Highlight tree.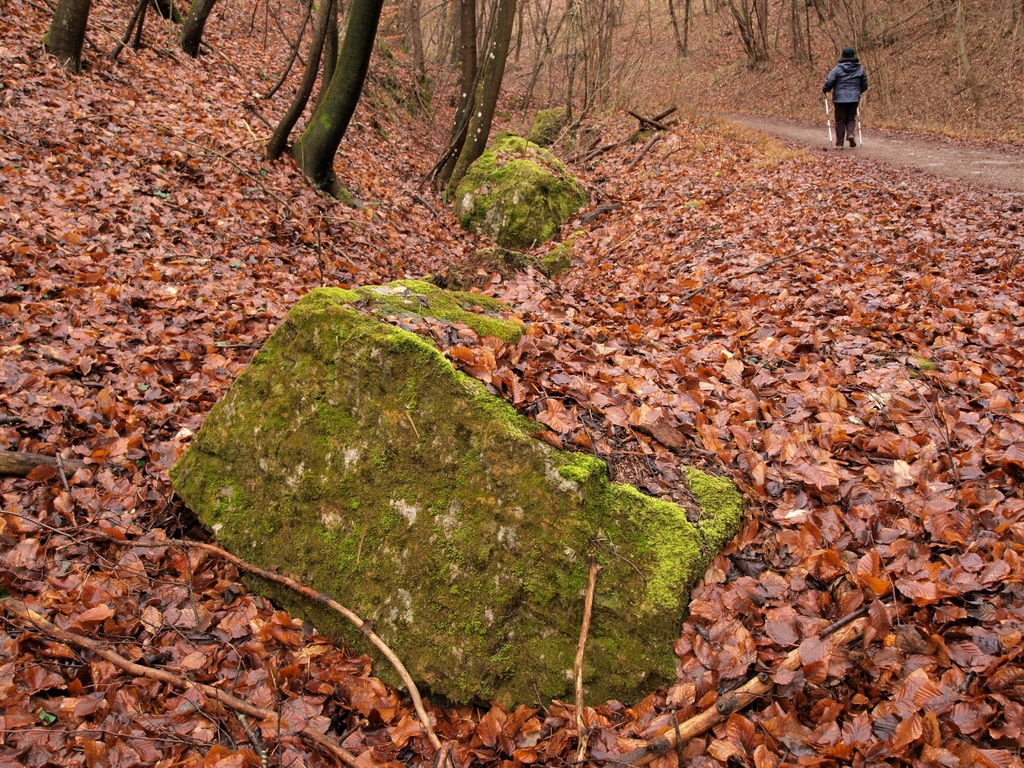
Highlighted region: Rect(836, 0, 906, 108).
